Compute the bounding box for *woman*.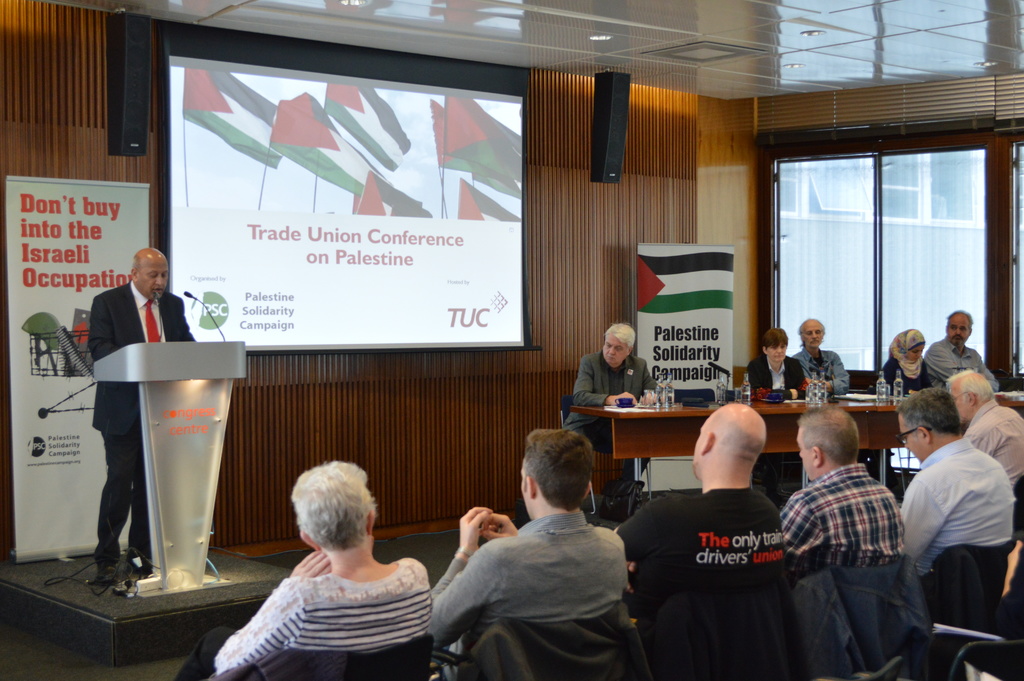
BBox(204, 454, 432, 667).
